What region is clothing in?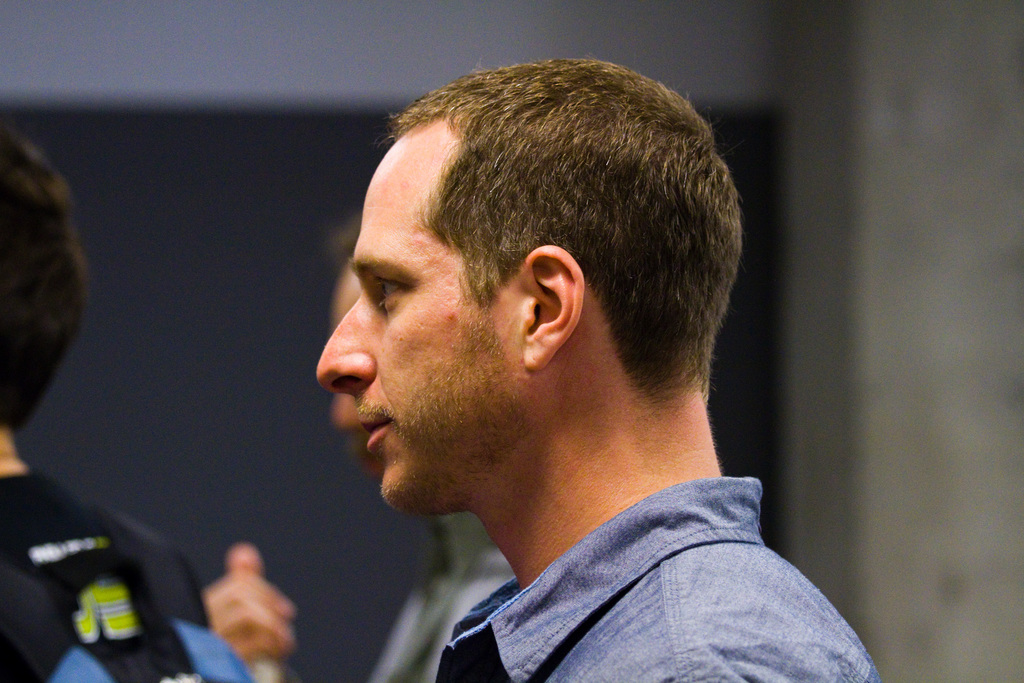
(left=445, top=479, right=854, bottom=659).
